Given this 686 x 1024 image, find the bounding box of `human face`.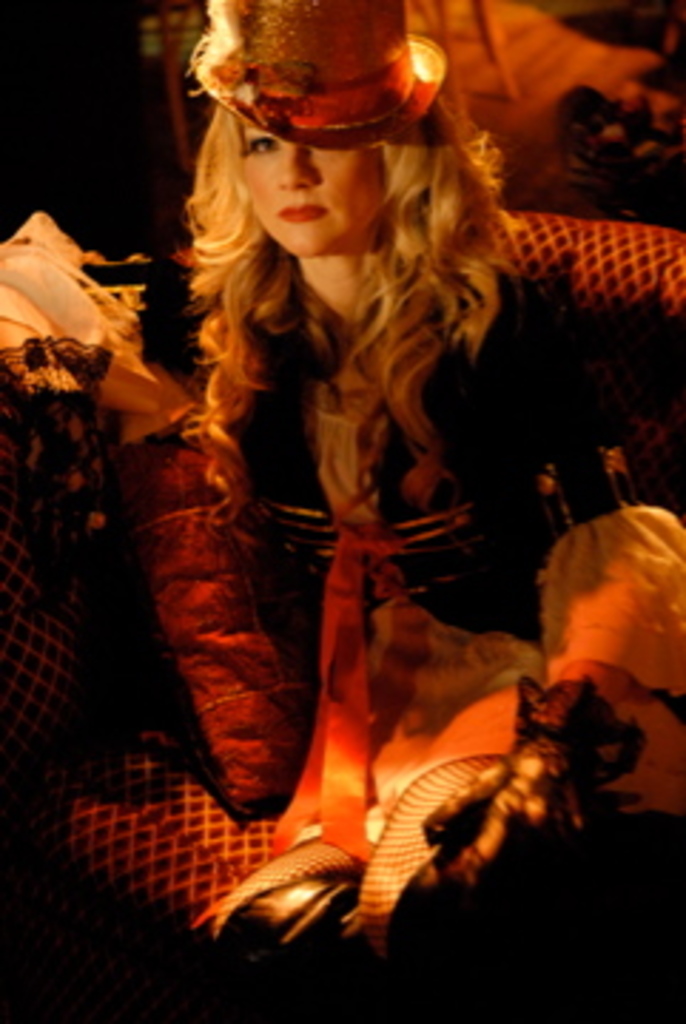
245:122:387:256.
